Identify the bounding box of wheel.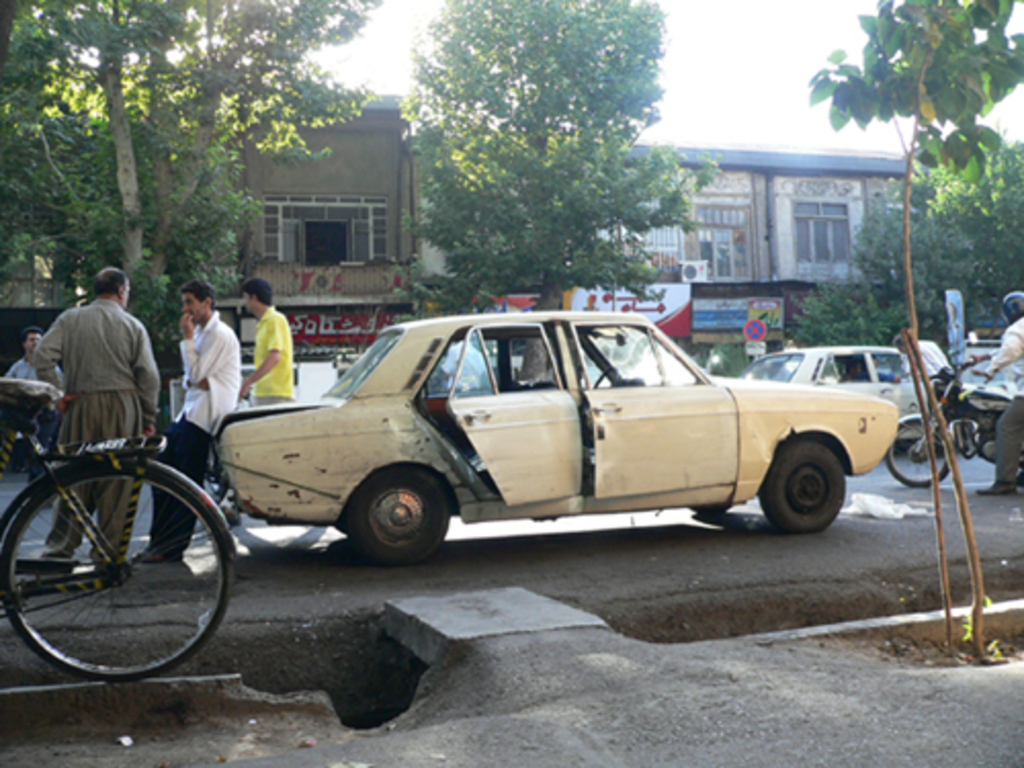
pyautogui.locateOnScreen(883, 418, 956, 485).
